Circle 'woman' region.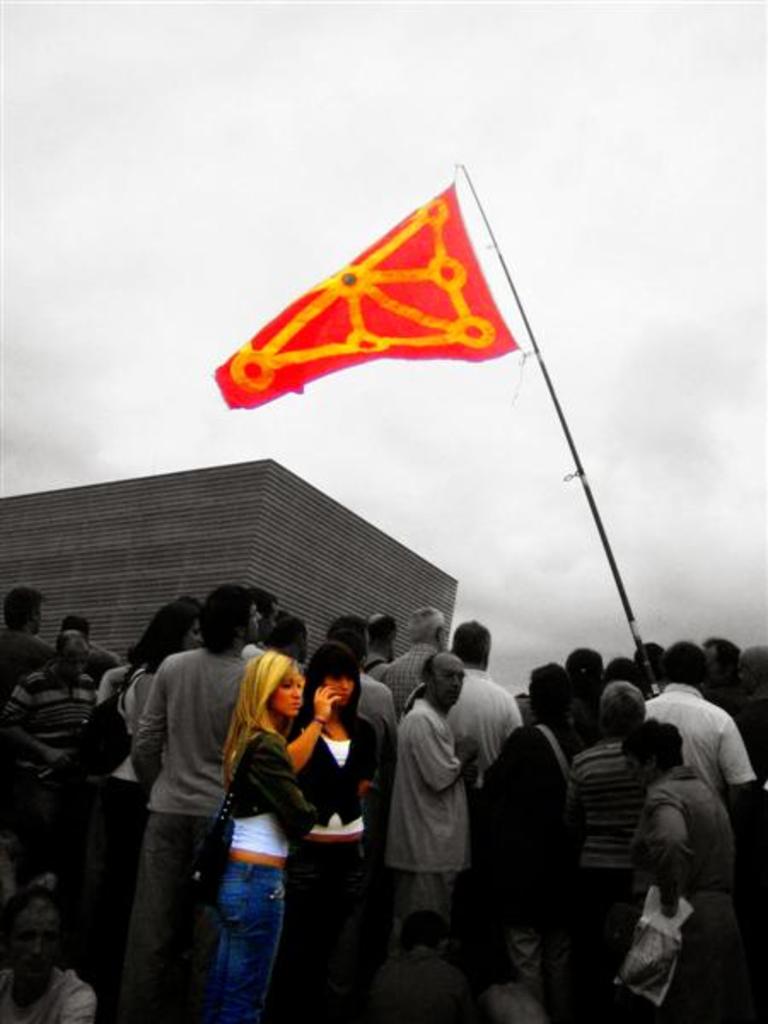
Region: {"left": 623, "top": 713, "right": 732, "bottom": 1022}.
